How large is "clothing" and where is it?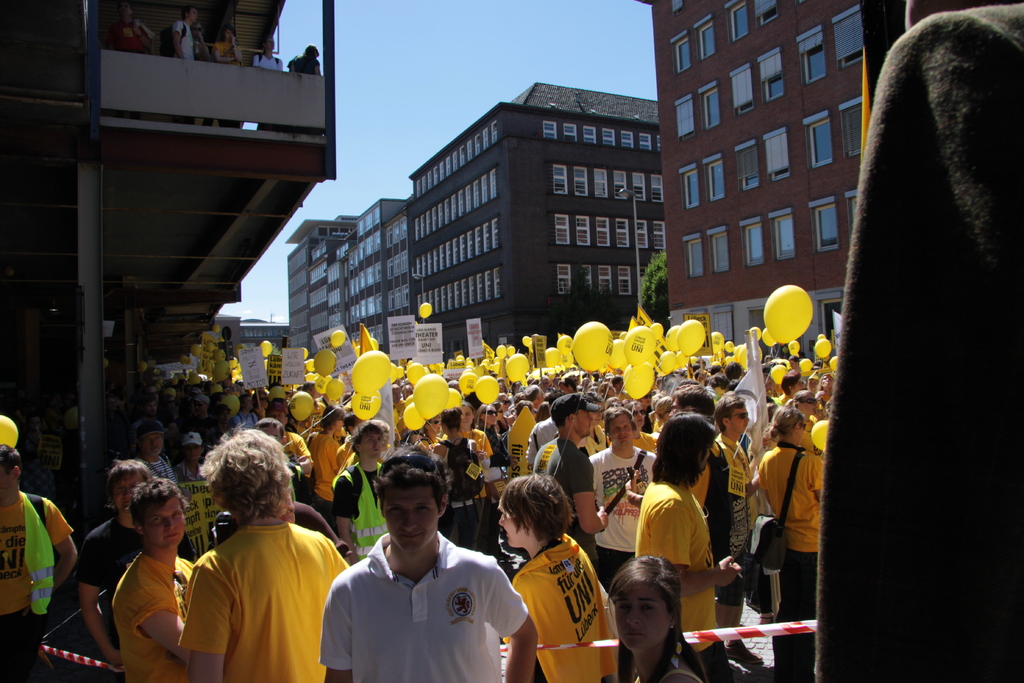
Bounding box: (x1=189, y1=37, x2=209, y2=60).
